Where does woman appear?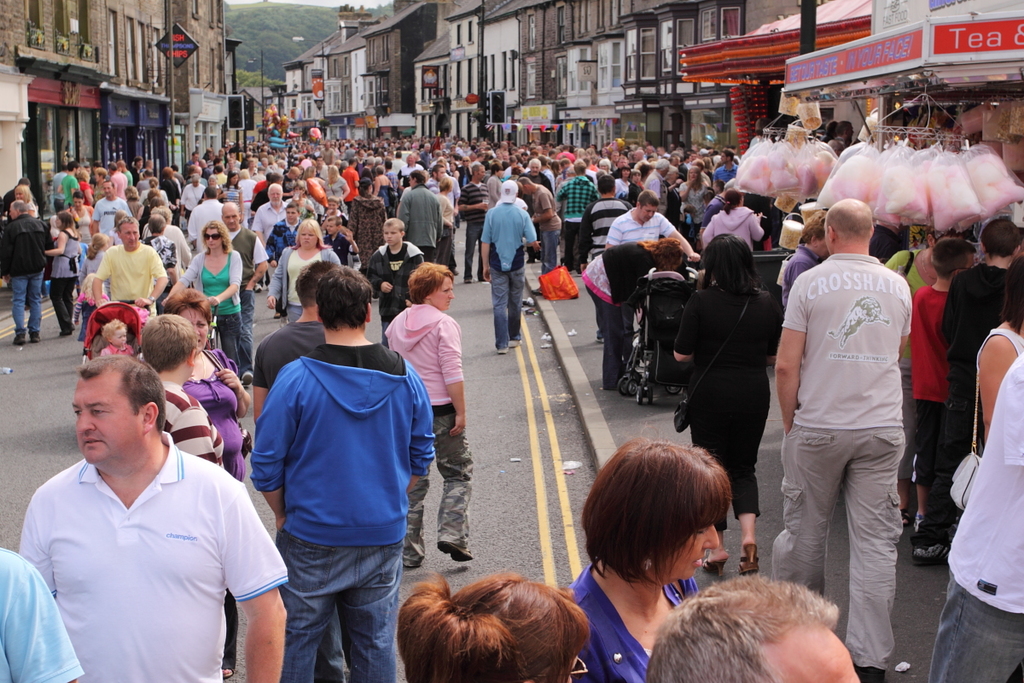
Appears at x1=42, y1=212, x2=81, y2=334.
